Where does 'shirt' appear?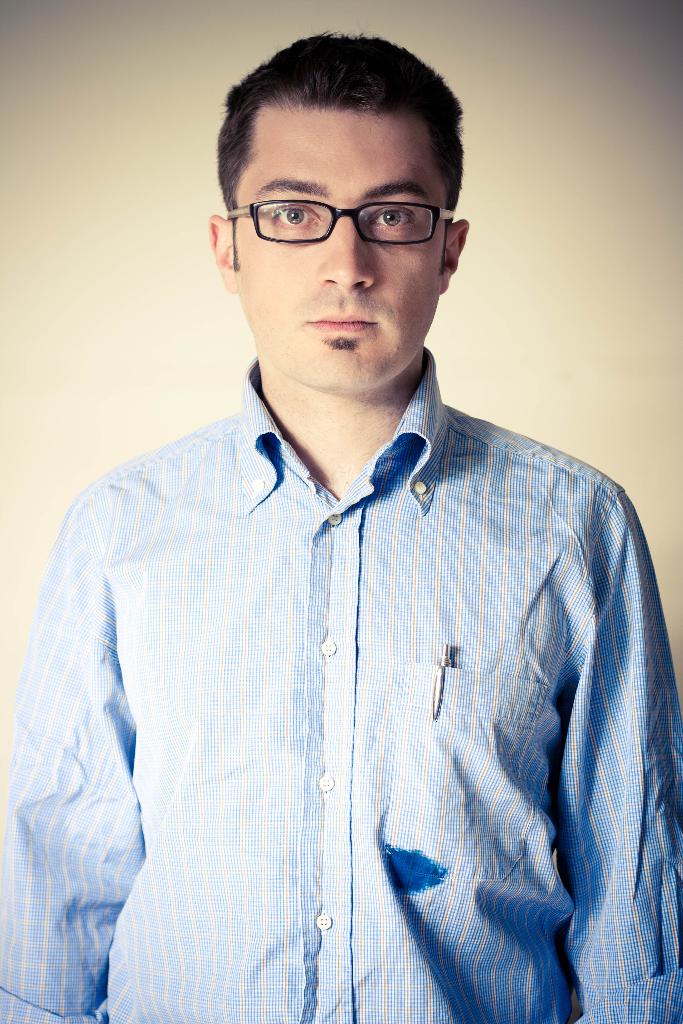
Appears at 0:346:682:1021.
